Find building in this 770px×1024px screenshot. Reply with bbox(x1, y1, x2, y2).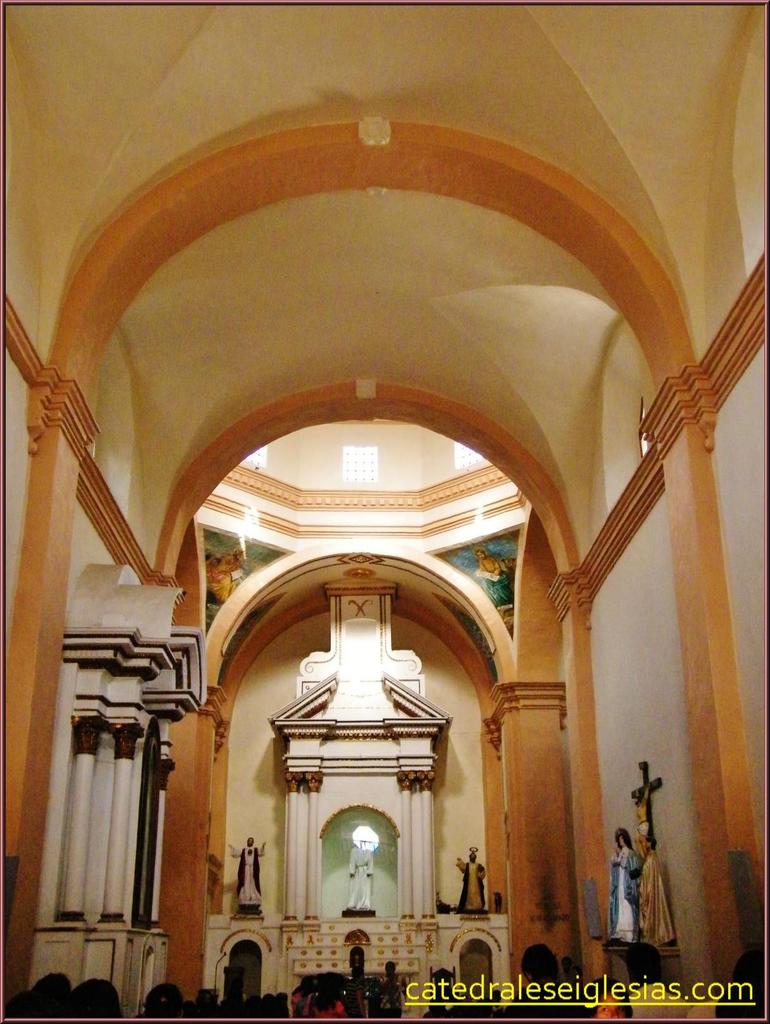
bbox(0, 0, 769, 1023).
